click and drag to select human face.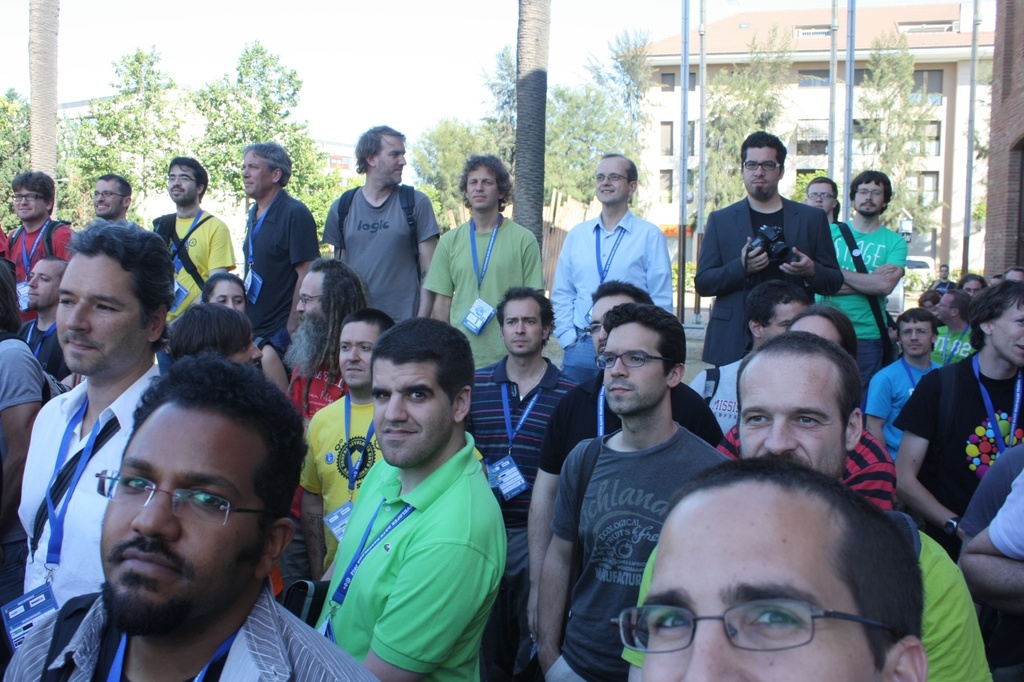
Selection: 623 492 871 681.
